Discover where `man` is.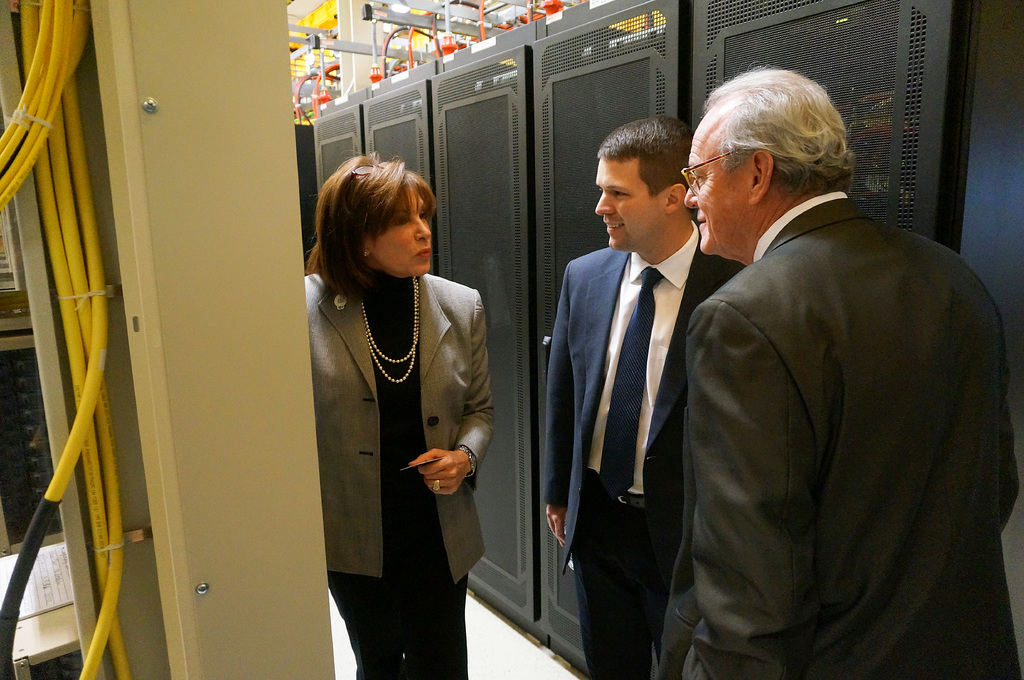
Discovered at 660, 49, 991, 673.
